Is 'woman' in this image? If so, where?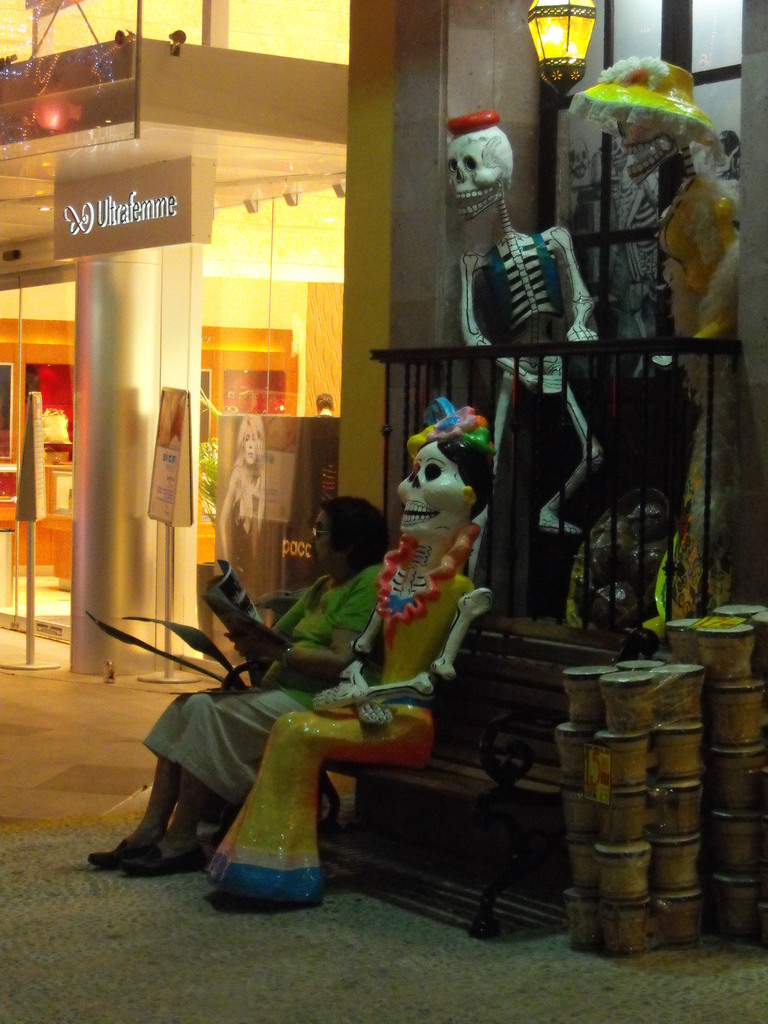
Yes, at (83, 493, 399, 877).
